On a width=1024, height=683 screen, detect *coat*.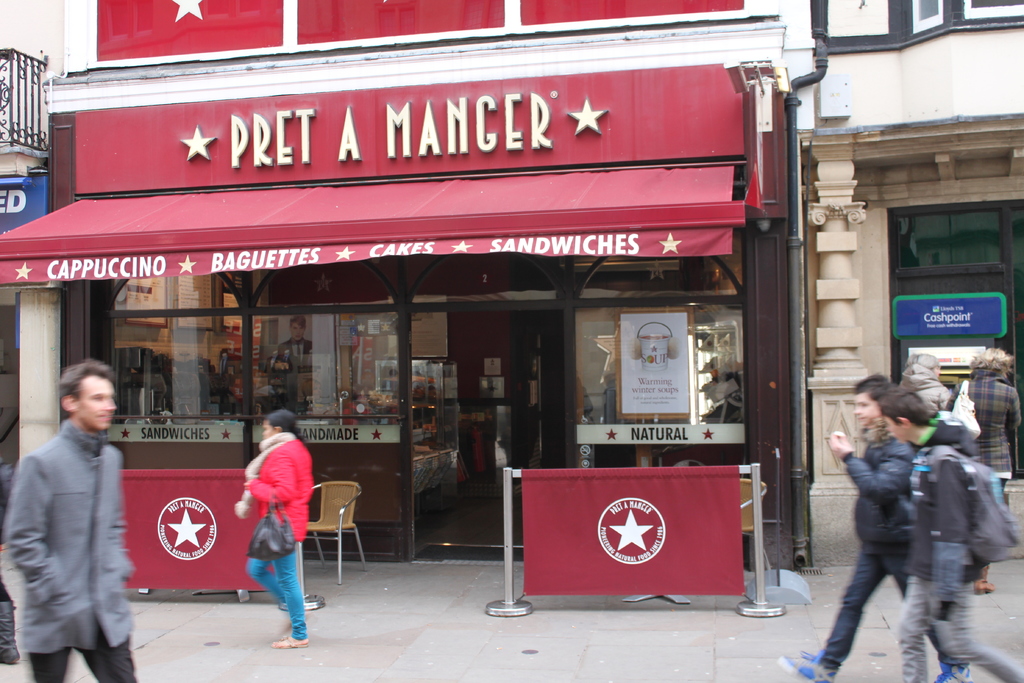
BBox(4, 419, 148, 663).
